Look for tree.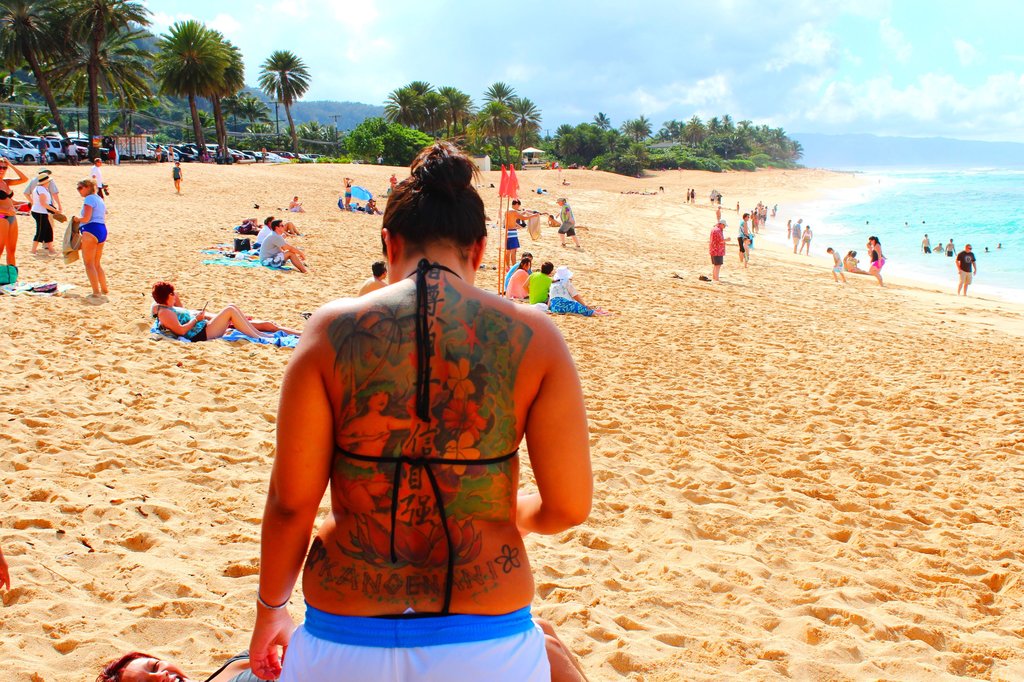
Found: <box>216,89,273,136</box>.
